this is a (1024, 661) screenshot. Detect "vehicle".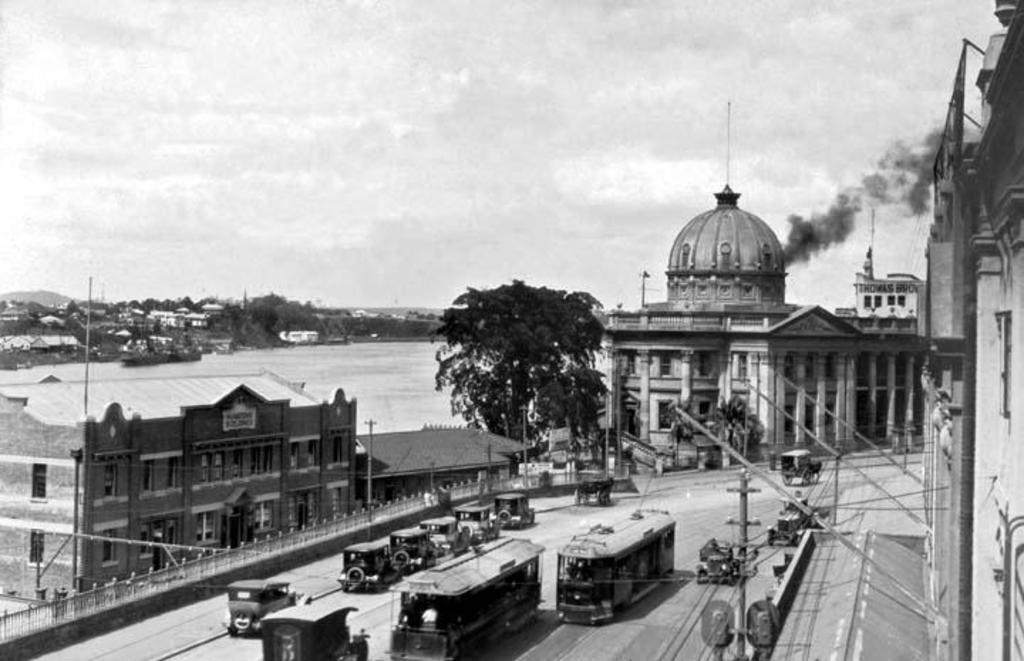
pyautogui.locateOnScreen(121, 347, 199, 365).
